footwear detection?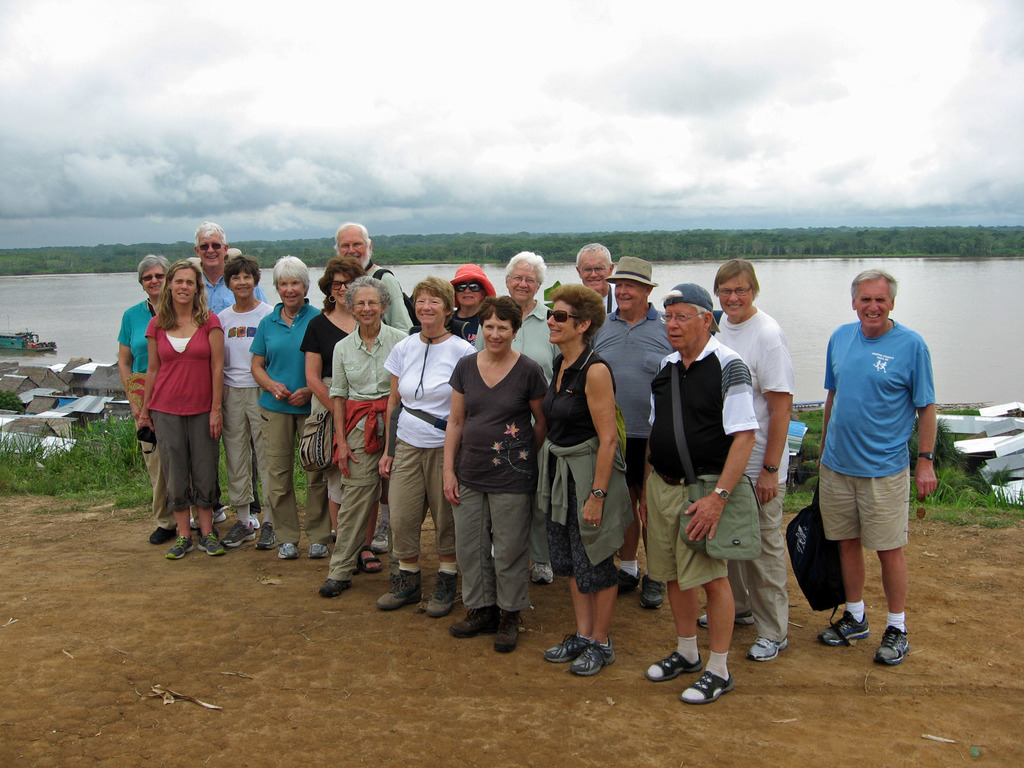
{"left": 646, "top": 643, "right": 705, "bottom": 686}
